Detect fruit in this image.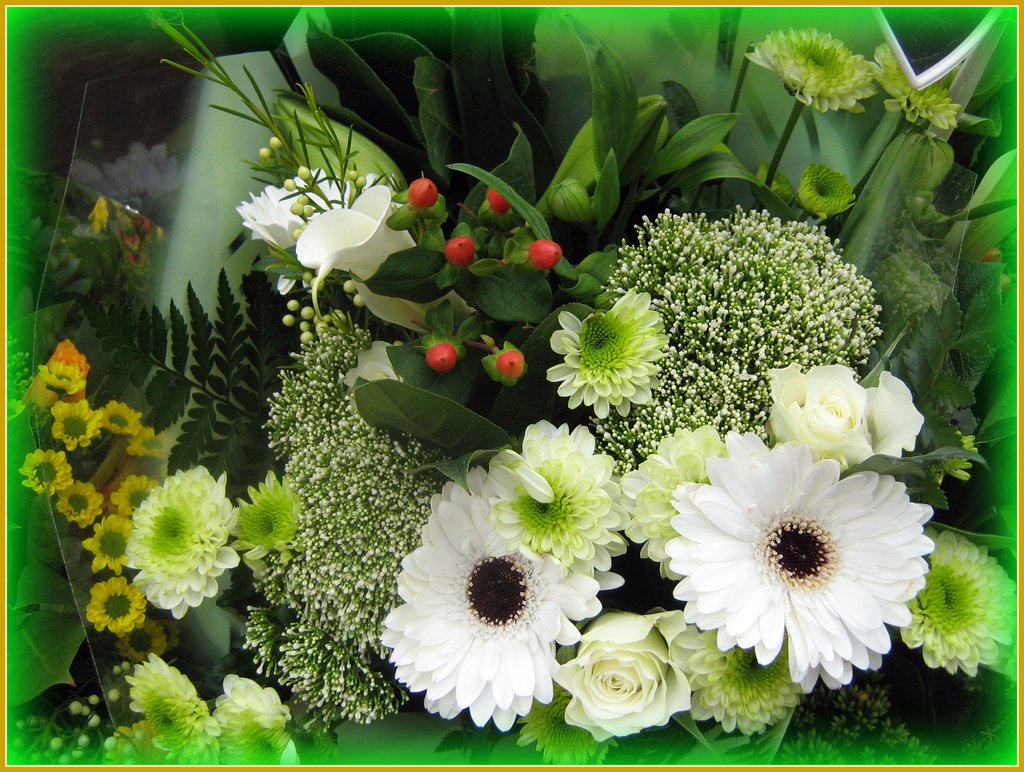
Detection: bbox=[483, 189, 511, 214].
